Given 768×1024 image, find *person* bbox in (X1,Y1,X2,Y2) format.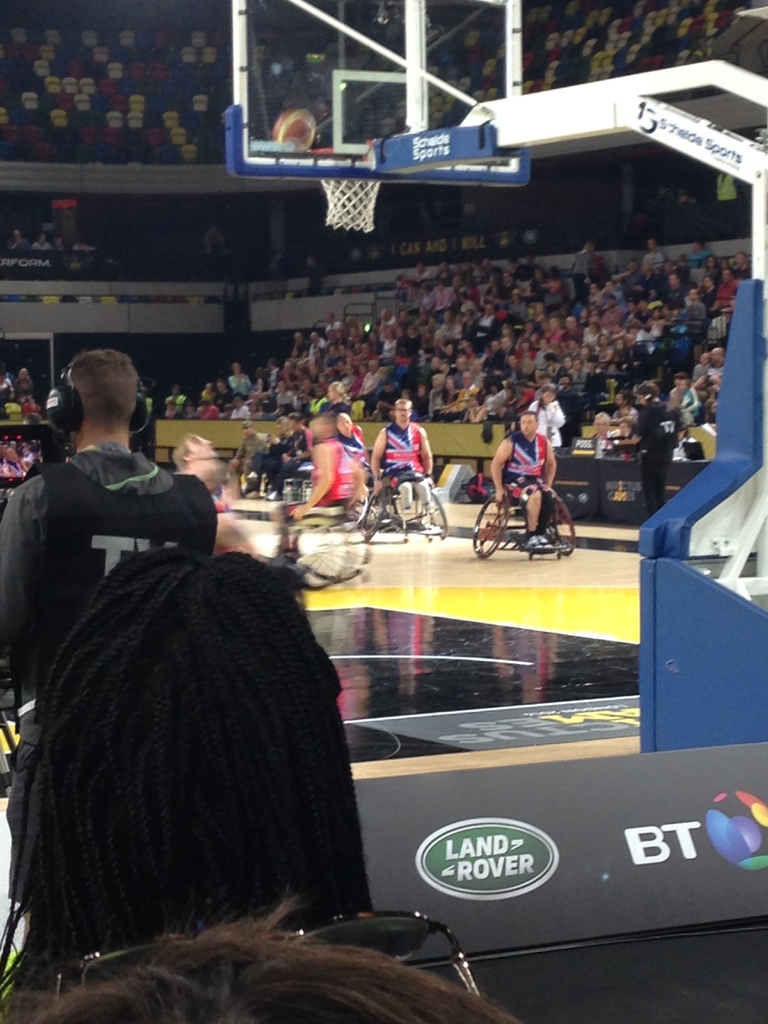
(501,403,570,550).
